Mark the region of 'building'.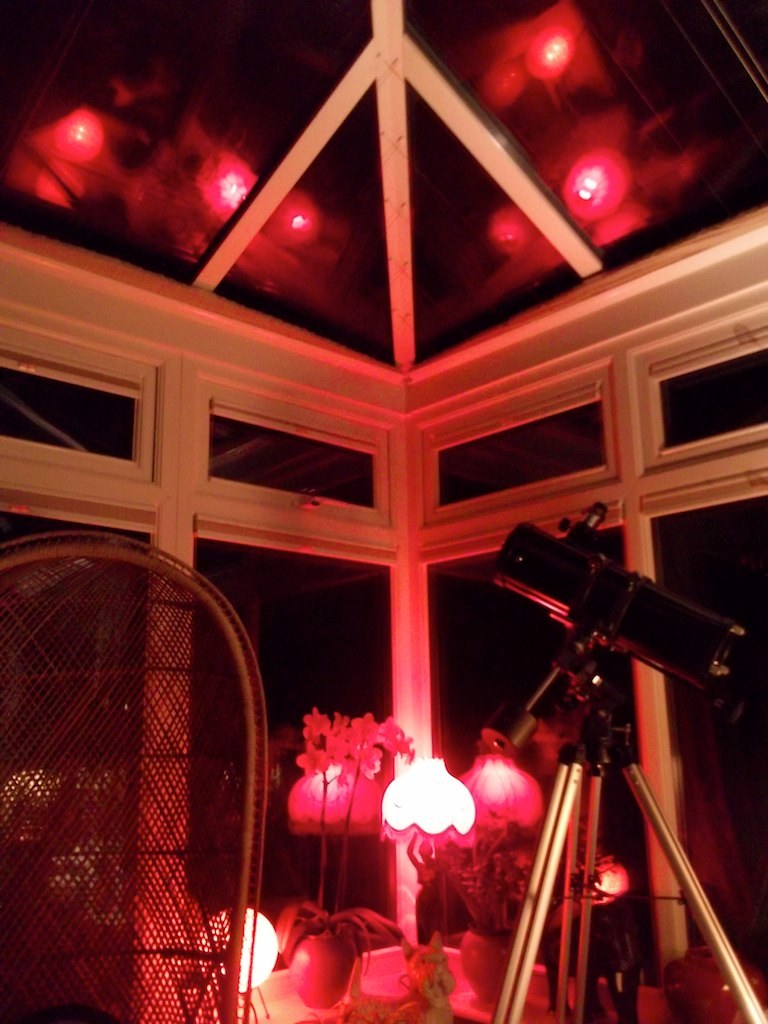
Region: <bbox>0, 0, 767, 1023</bbox>.
